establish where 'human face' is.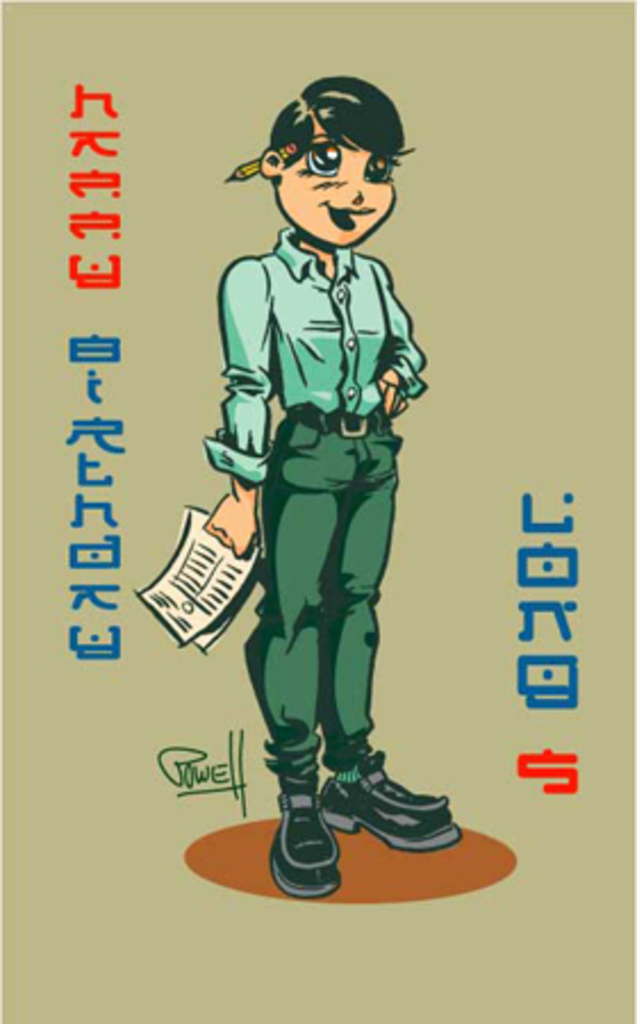
Established at 280, 137, 398, 243.
